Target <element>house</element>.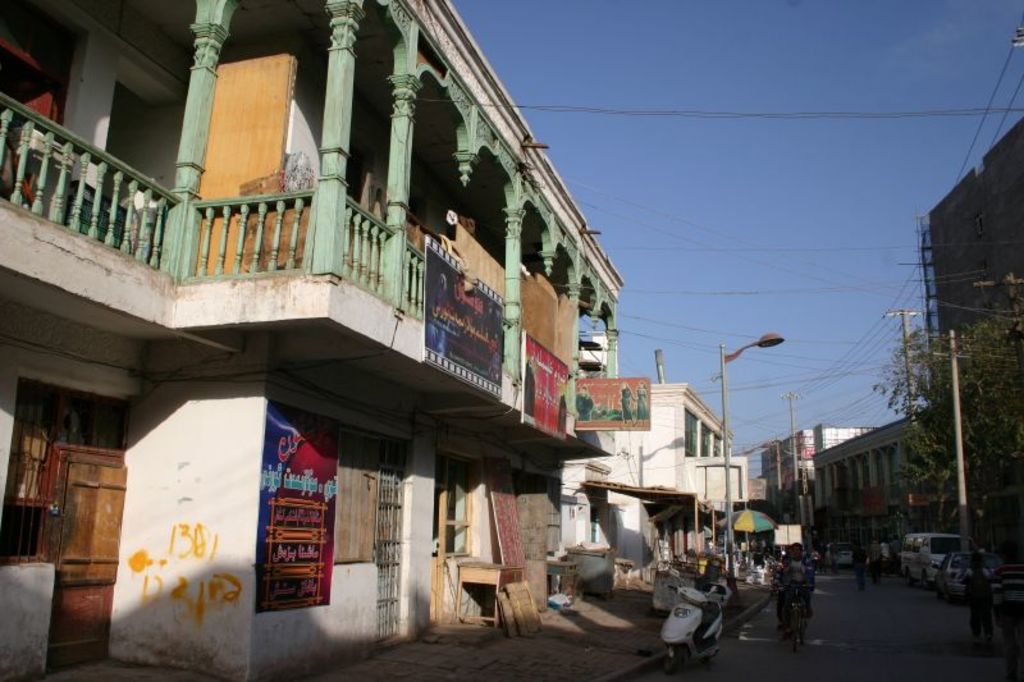
Target region: bbox=(0, 0, 625, 681).
